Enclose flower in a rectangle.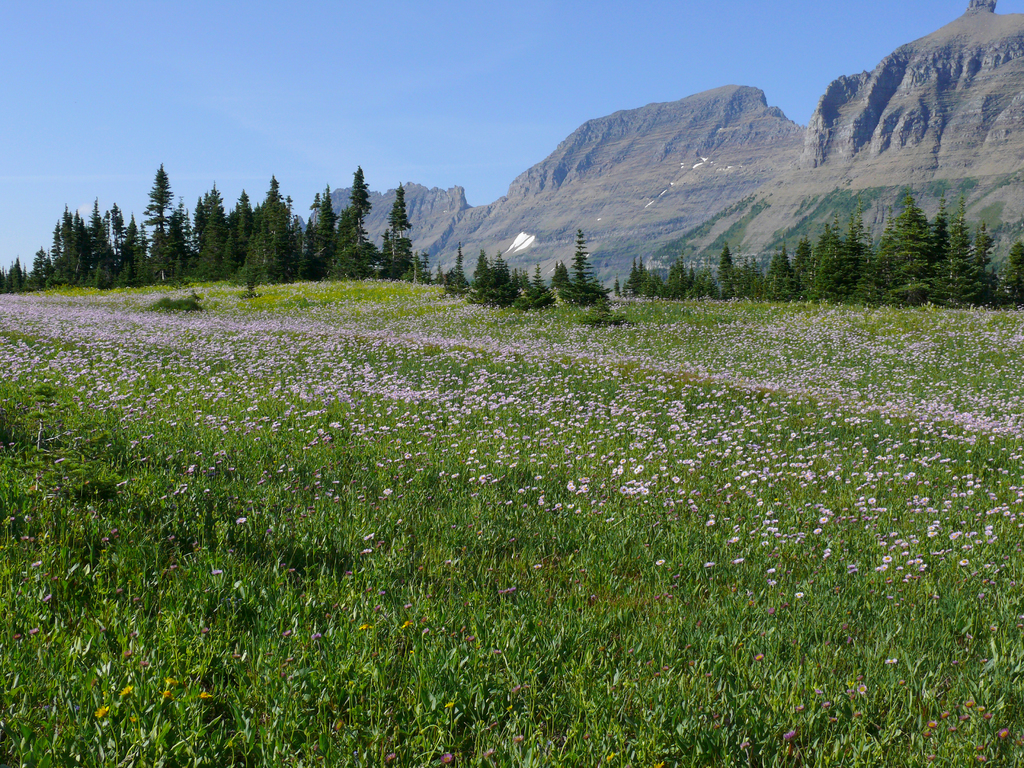
bbox=[497, 586, 518, 597].
